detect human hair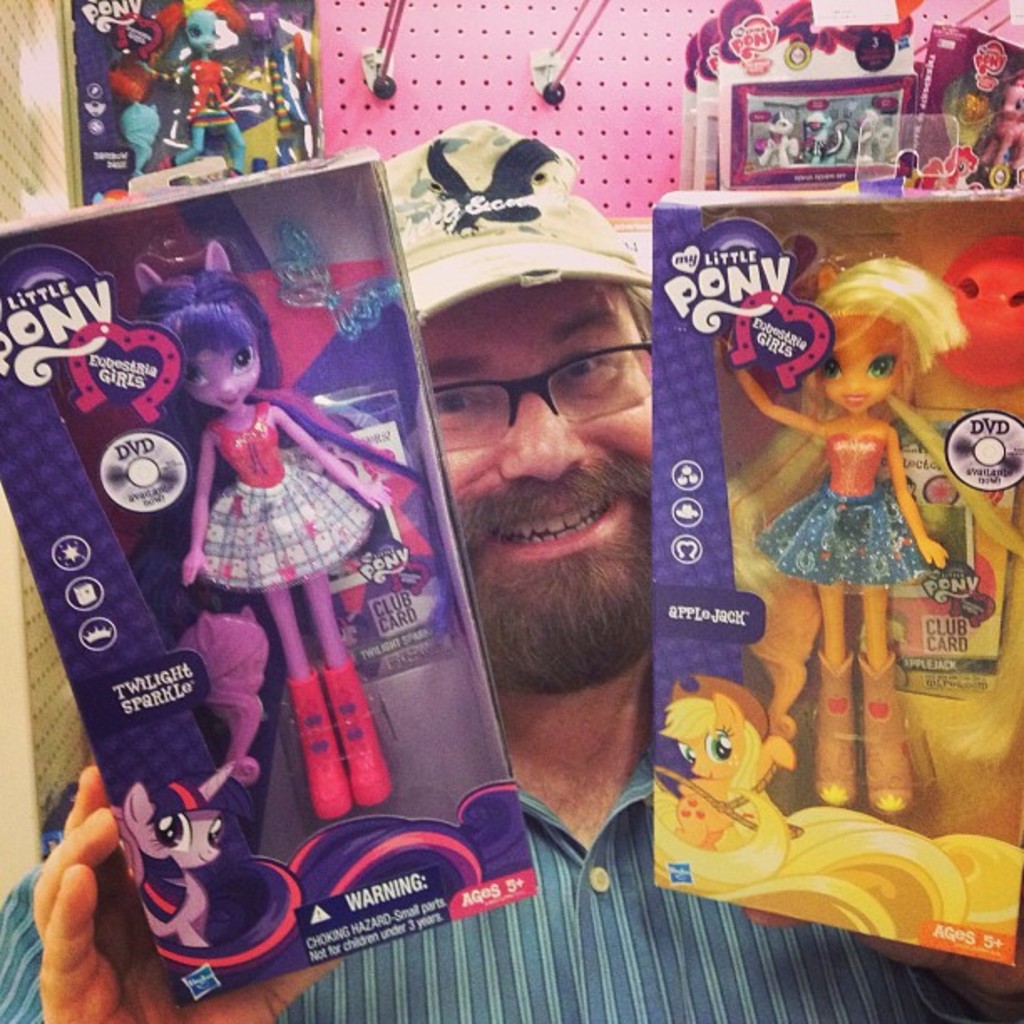
crop(810, 249, 974, 375)
